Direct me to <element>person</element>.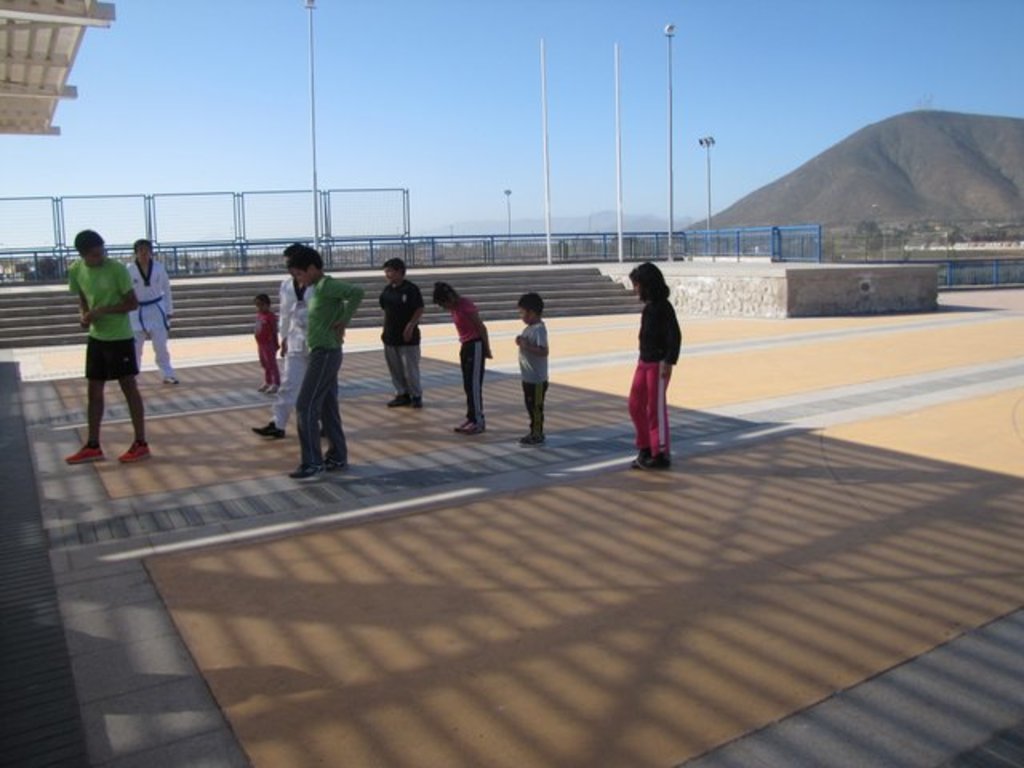
Direction: <bbox>125, 238, 181, 387</bbox>.
